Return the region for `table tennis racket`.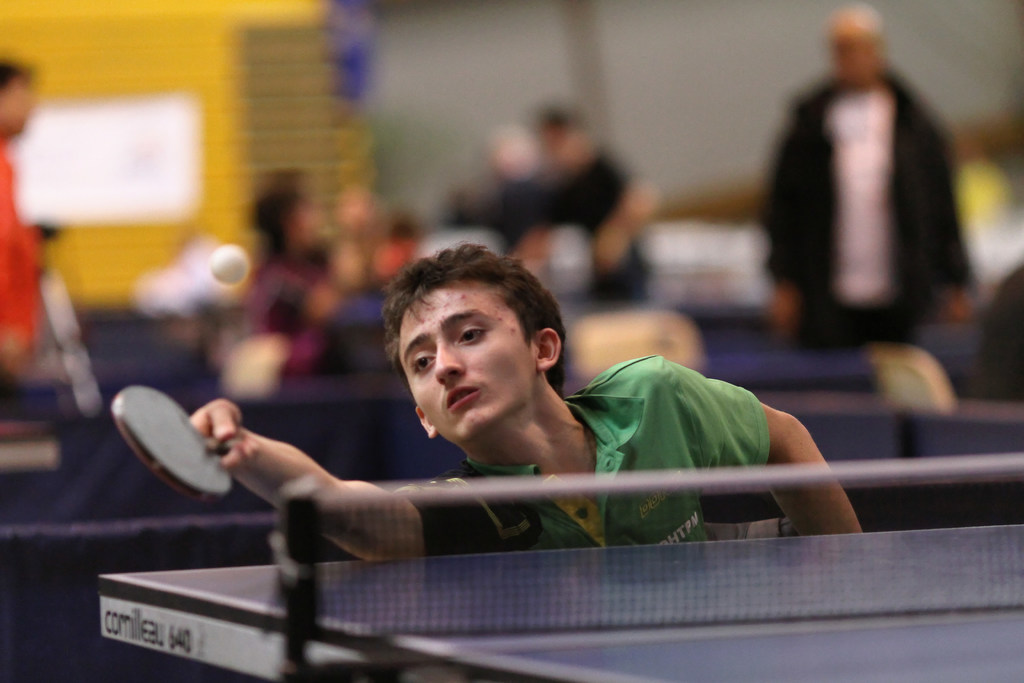
(109, 384, 245, 500).
